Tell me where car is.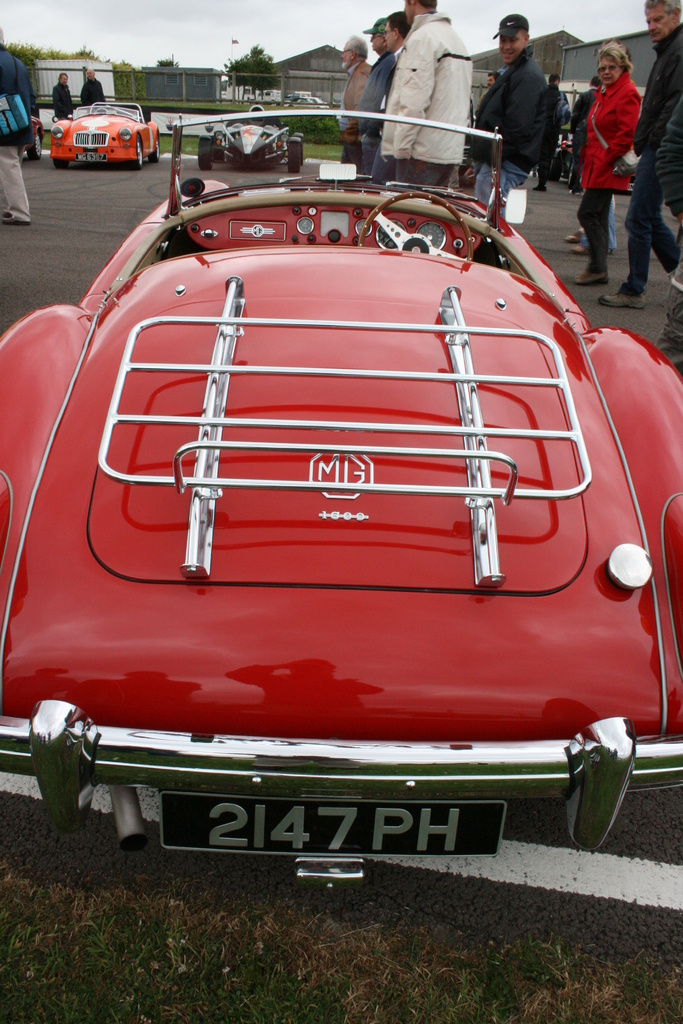
car is at box=[47, 97, 160, 166].
